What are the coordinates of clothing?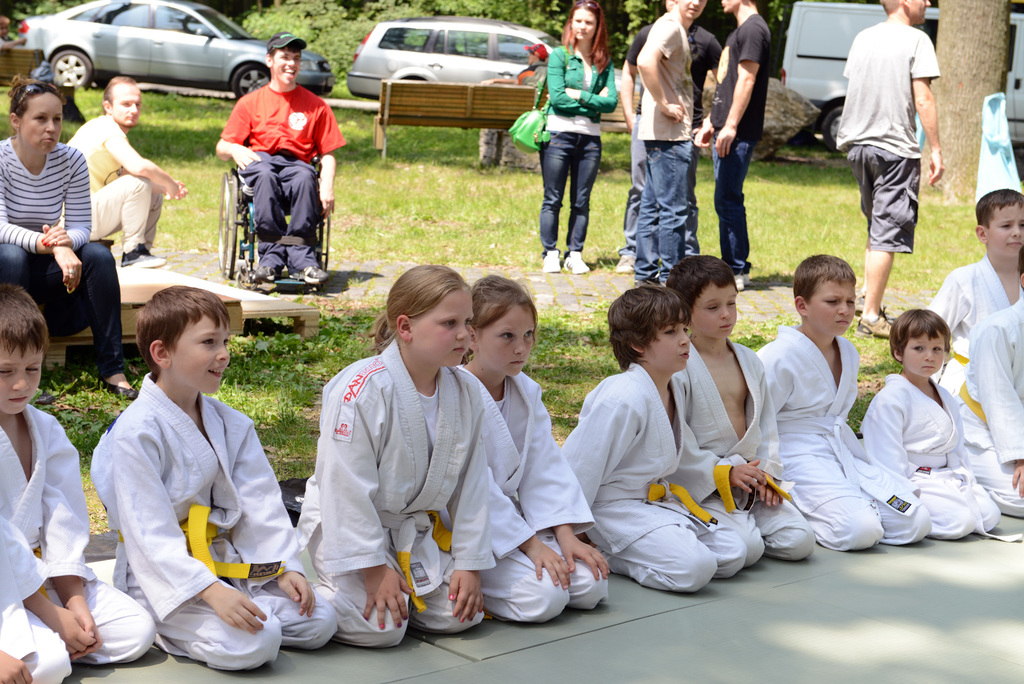
Rect(834, 21, 940, 252).
